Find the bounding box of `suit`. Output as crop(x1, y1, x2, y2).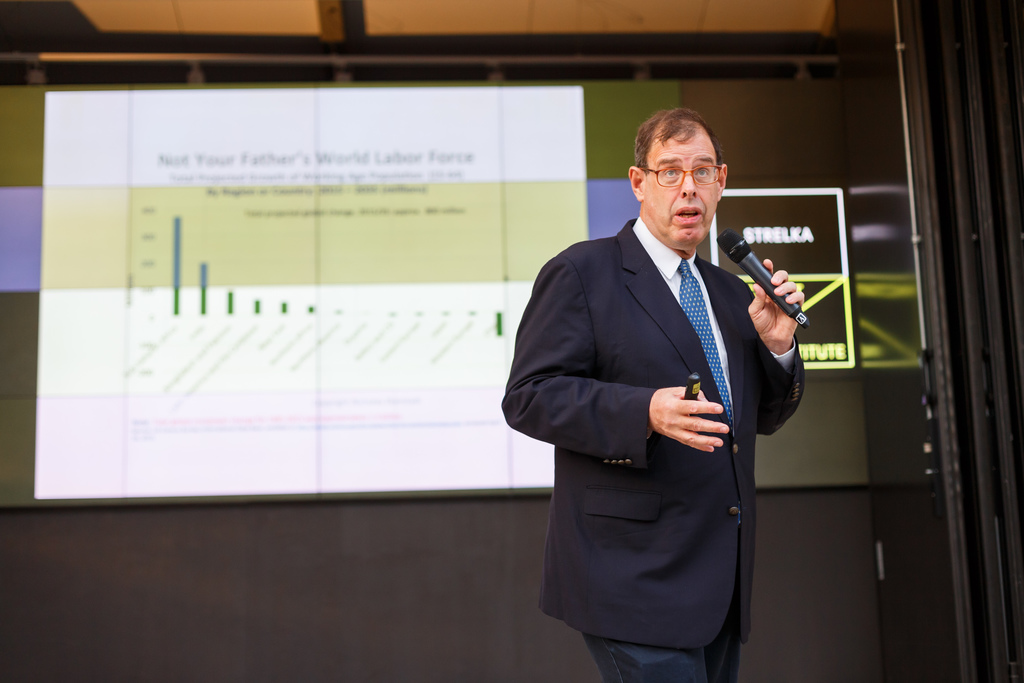
crop(529, 108, 806, 677).
